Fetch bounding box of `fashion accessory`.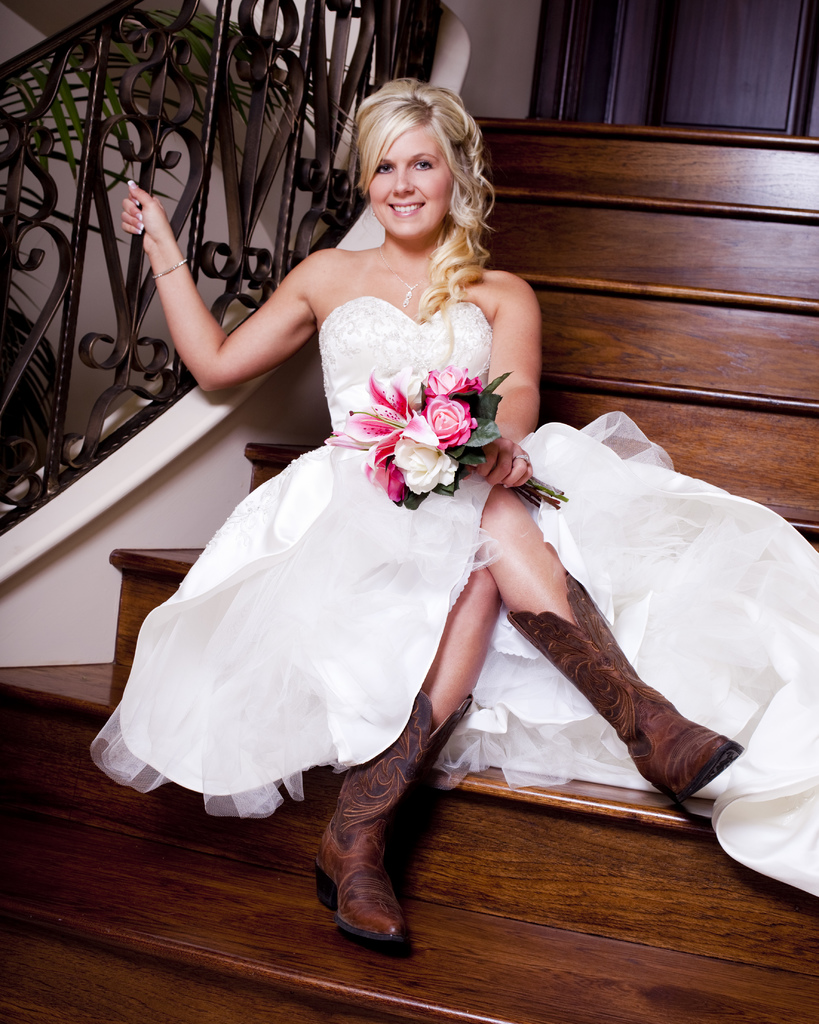
Bbox: 318:689:477:949.
